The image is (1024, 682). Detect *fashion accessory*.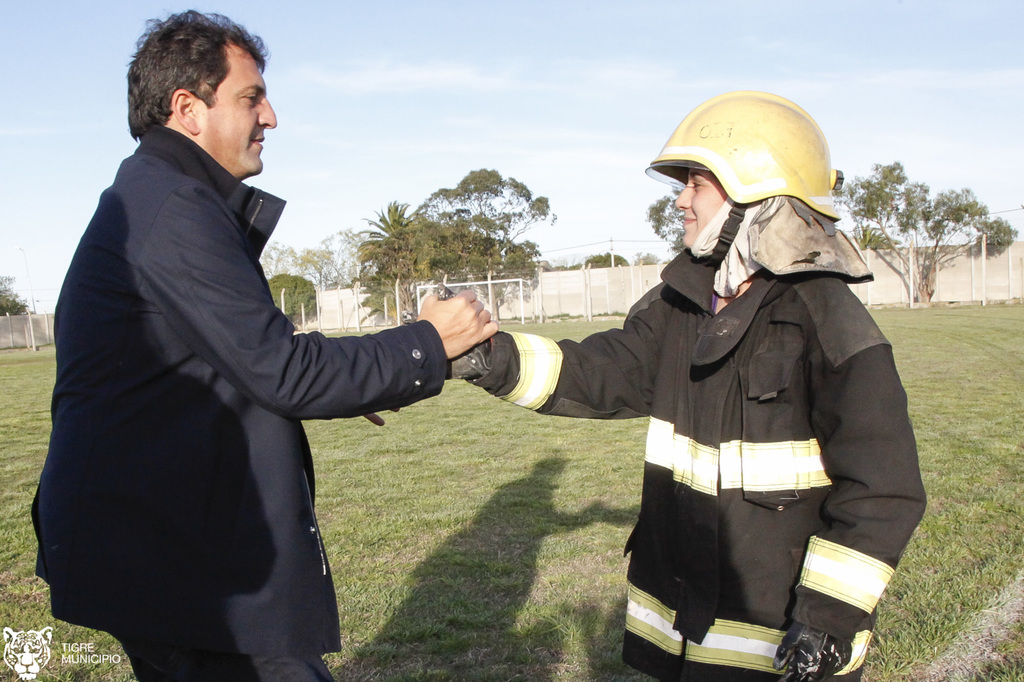
Detection: region(643, 89, 847, 223).
